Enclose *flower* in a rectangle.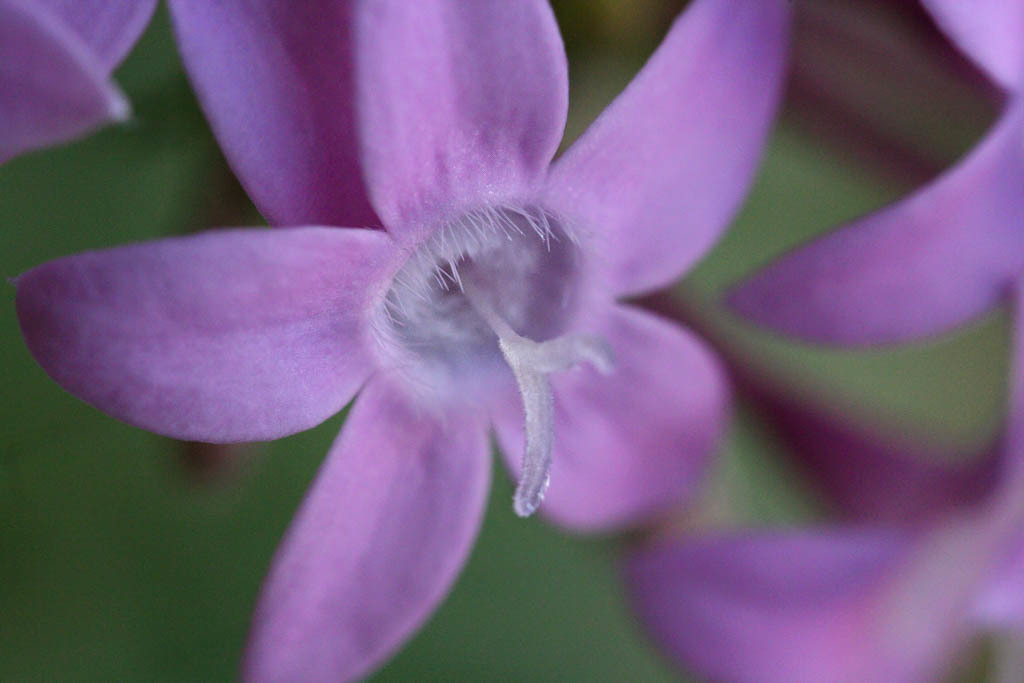
[0,0,160,161].
